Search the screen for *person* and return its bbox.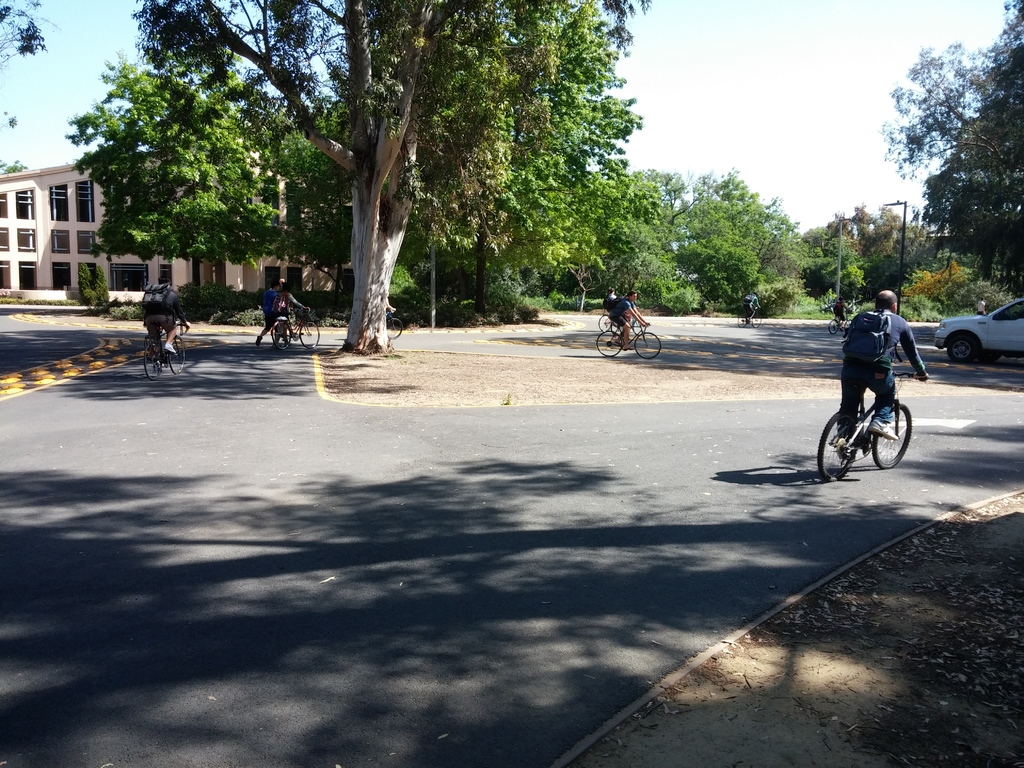
Found: (x1=609, y1=292, x2=648, y2=351).
